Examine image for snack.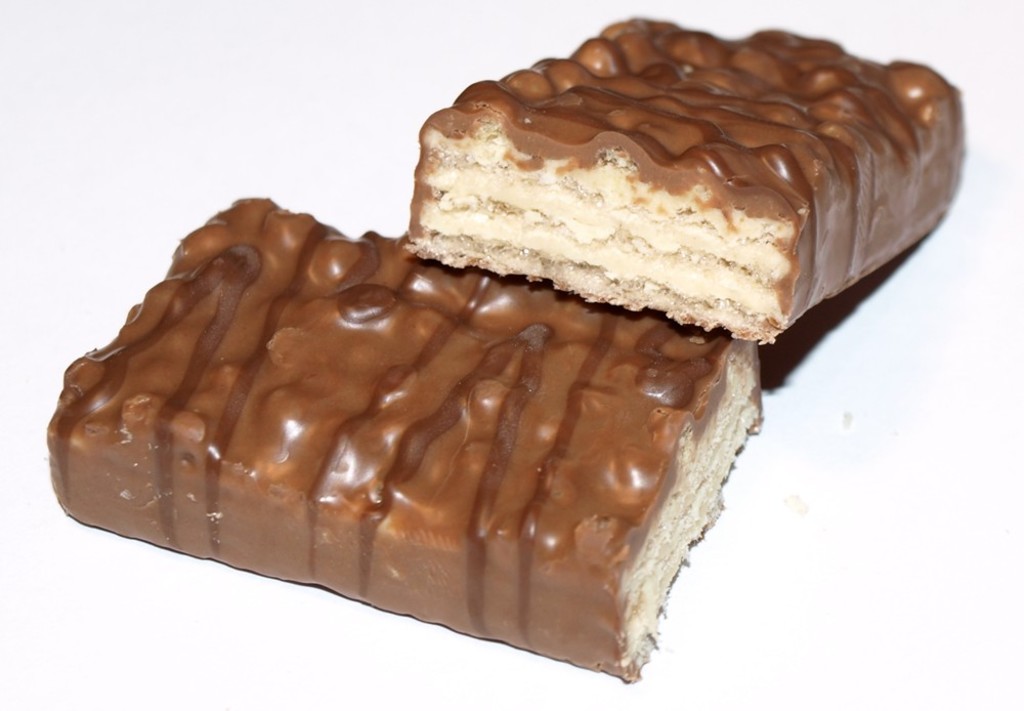
Examination result: BBox(389, 18, 944, 342).
